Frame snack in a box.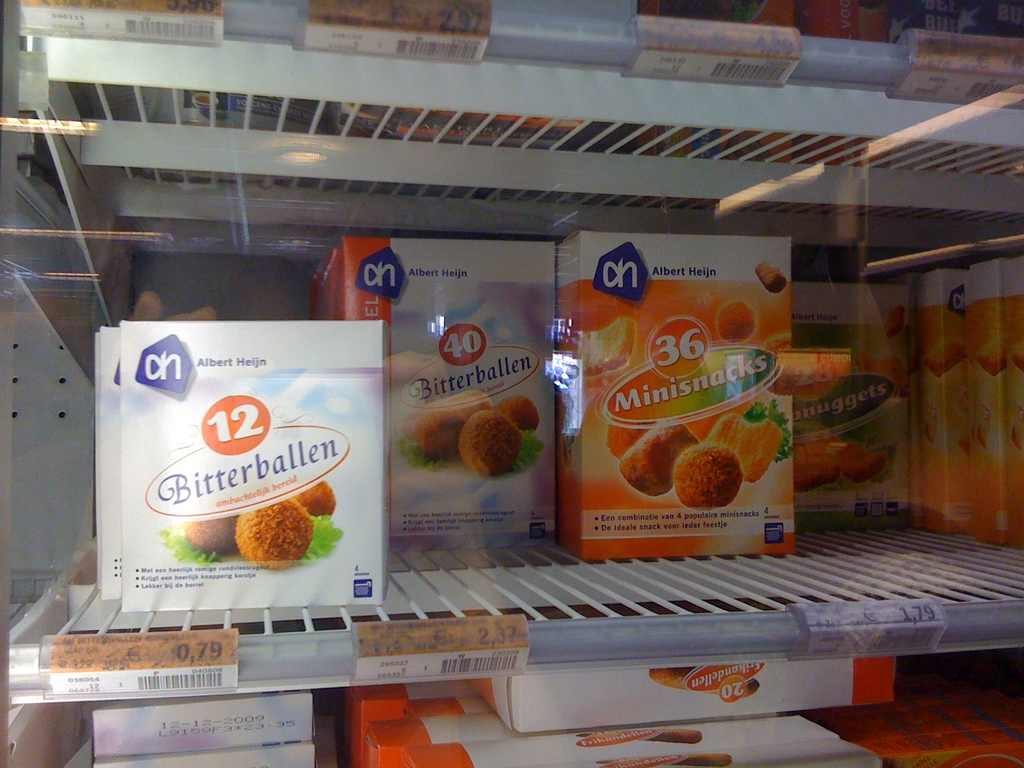
l=675, t=756, r=732, b=767.
